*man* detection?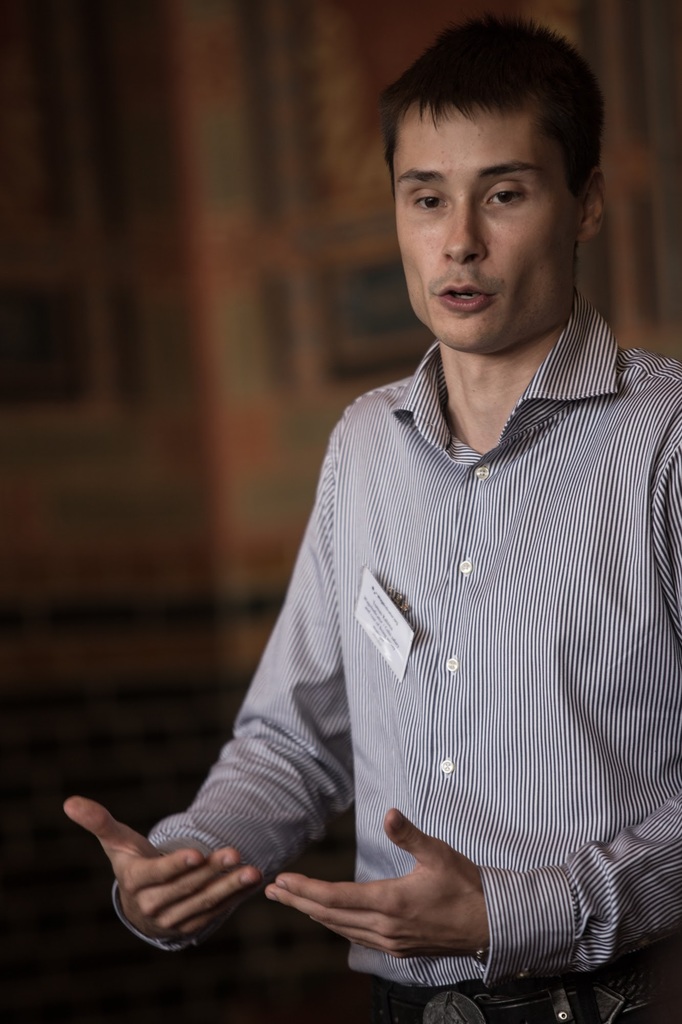
l=68, t=15, r=681, b=1015
